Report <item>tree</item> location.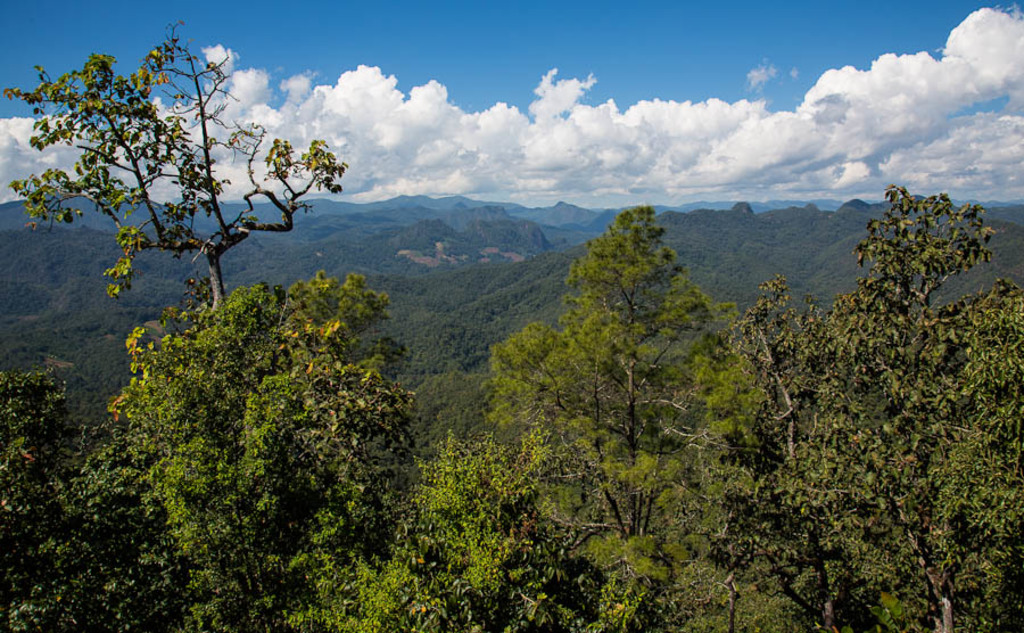
Report: 13 36 354 344.
